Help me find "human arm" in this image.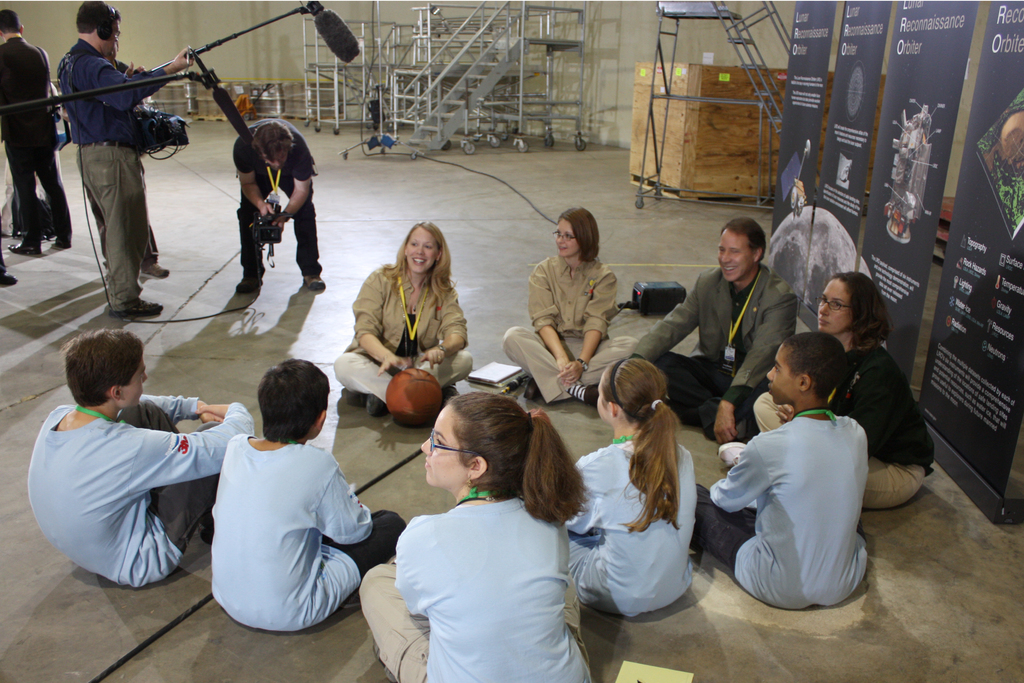
Found it: select_region(527, 273, 572, 370).
